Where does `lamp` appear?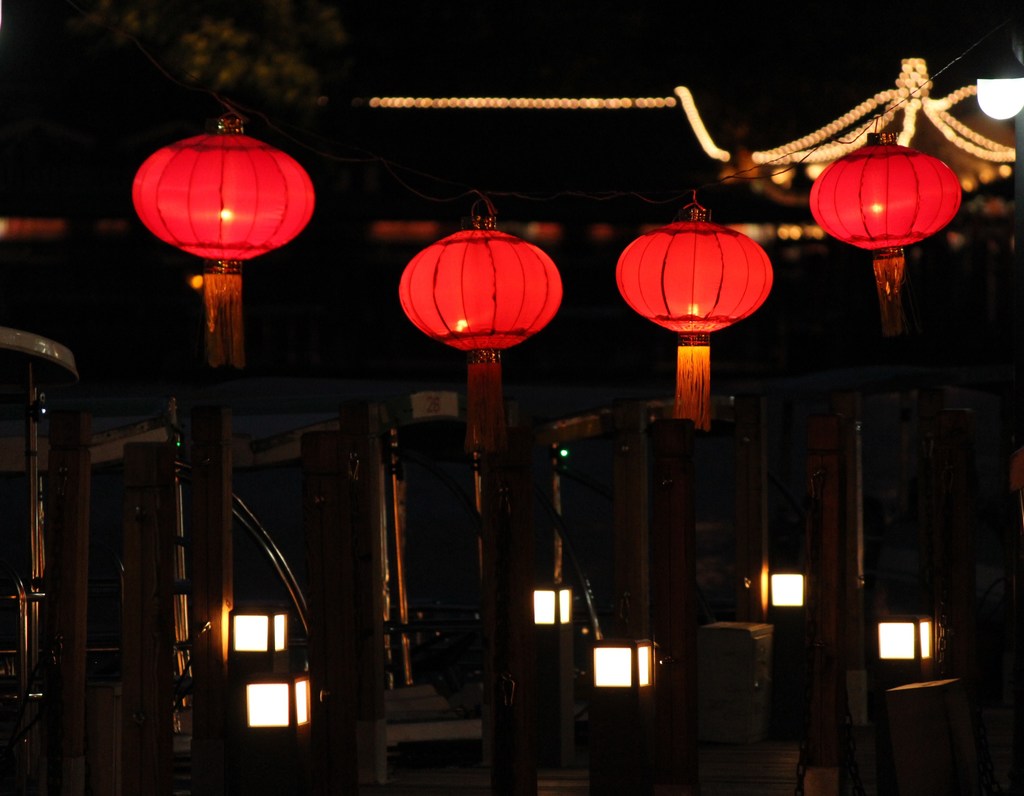
Appears at x1=616 y1=184 x2=773 y2=433.
